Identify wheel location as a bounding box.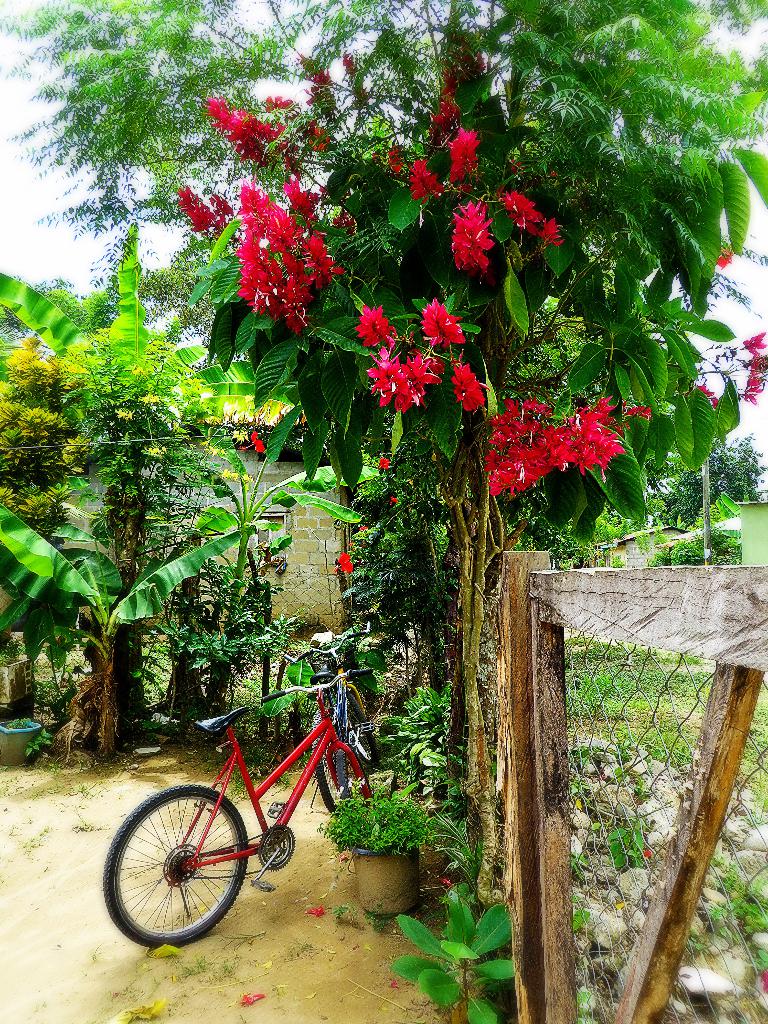
x1=106, y1=788, x2=252, y2=942.
